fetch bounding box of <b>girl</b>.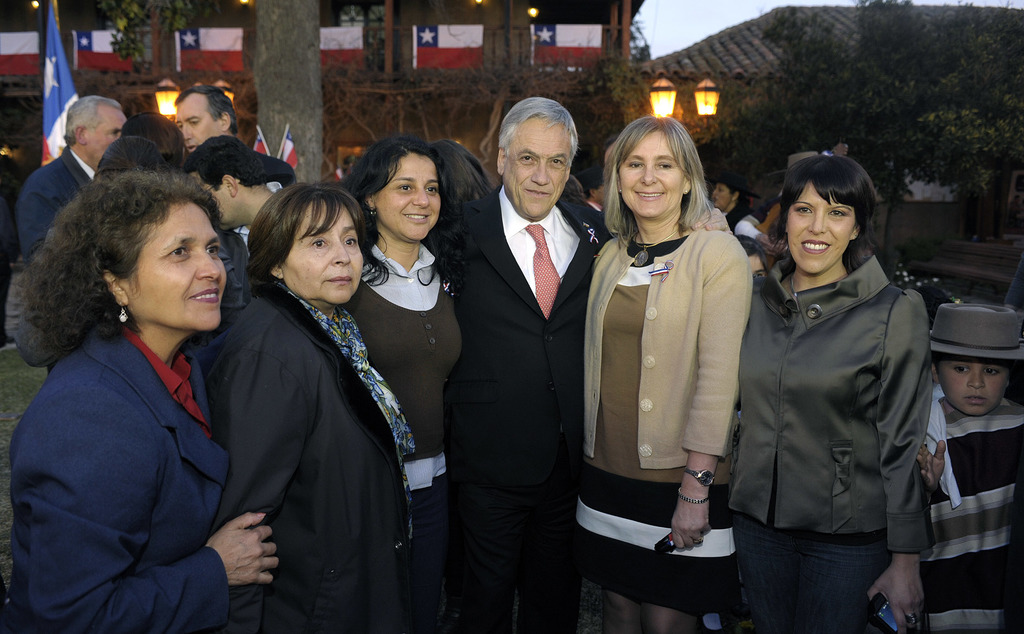
Bbox: rect(581, 115, 760, 633).
